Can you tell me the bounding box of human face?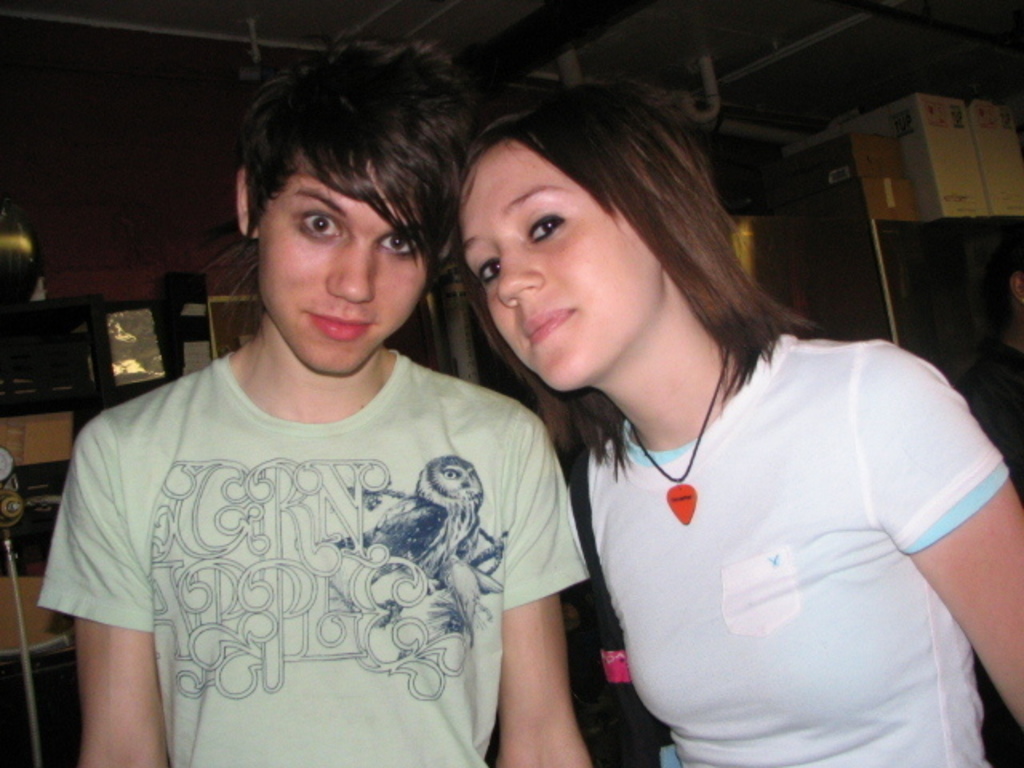
(x1=259, y1=162, x2=432, y2=379).
